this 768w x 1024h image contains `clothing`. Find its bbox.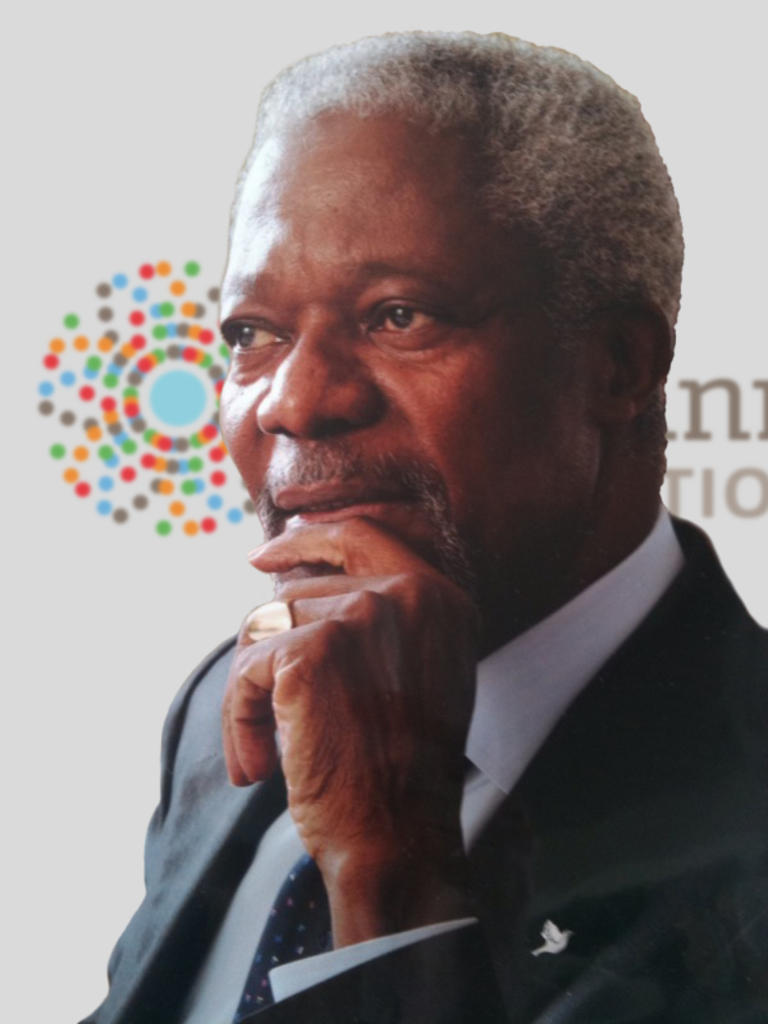
[x1=74, y1=507, x2=767, y2=1023].
